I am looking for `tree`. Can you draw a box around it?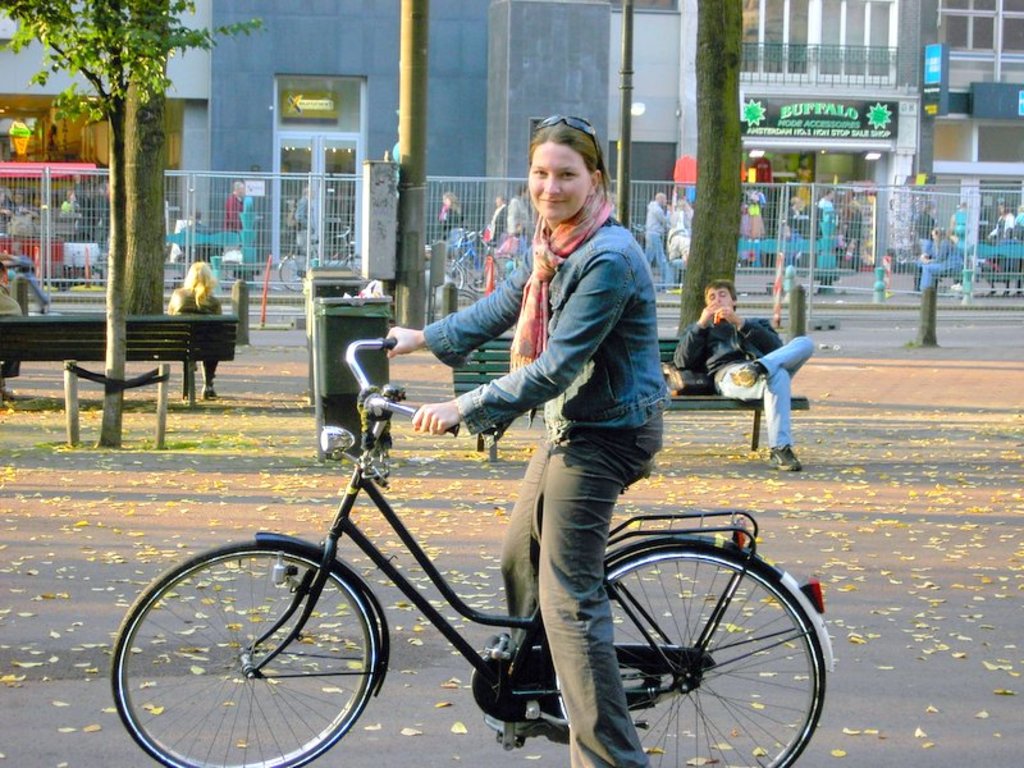
Sure, the bounding box is bbox(678, 0, 746, 339).
